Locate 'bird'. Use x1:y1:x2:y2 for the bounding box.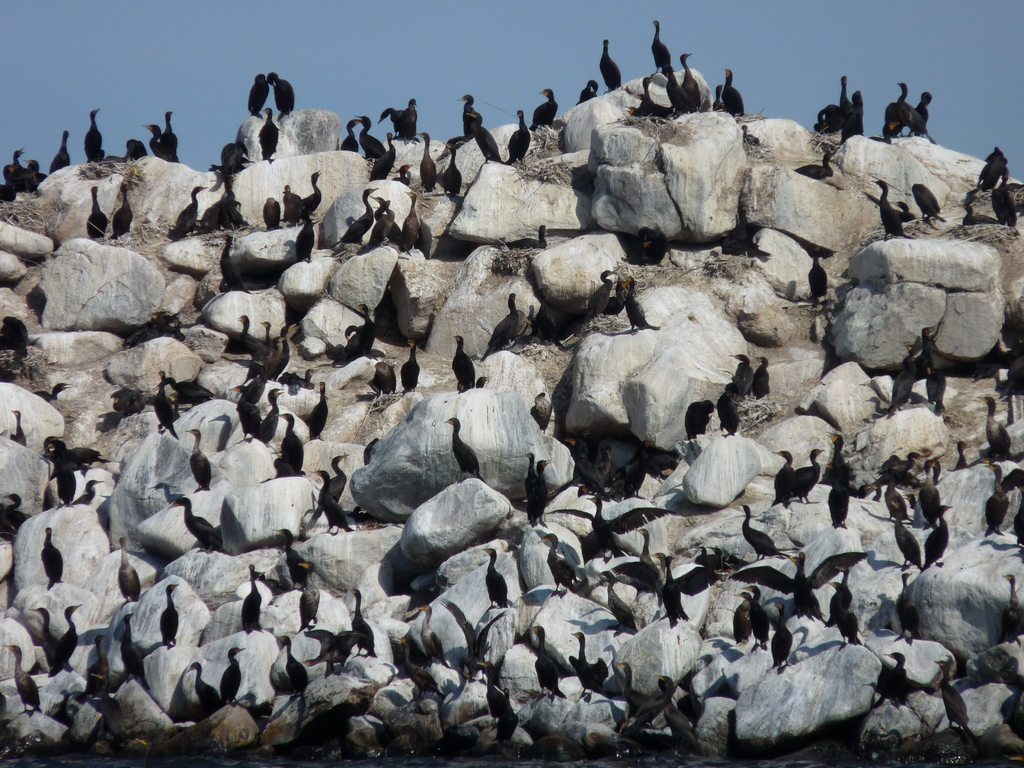
609:527:687:590.
